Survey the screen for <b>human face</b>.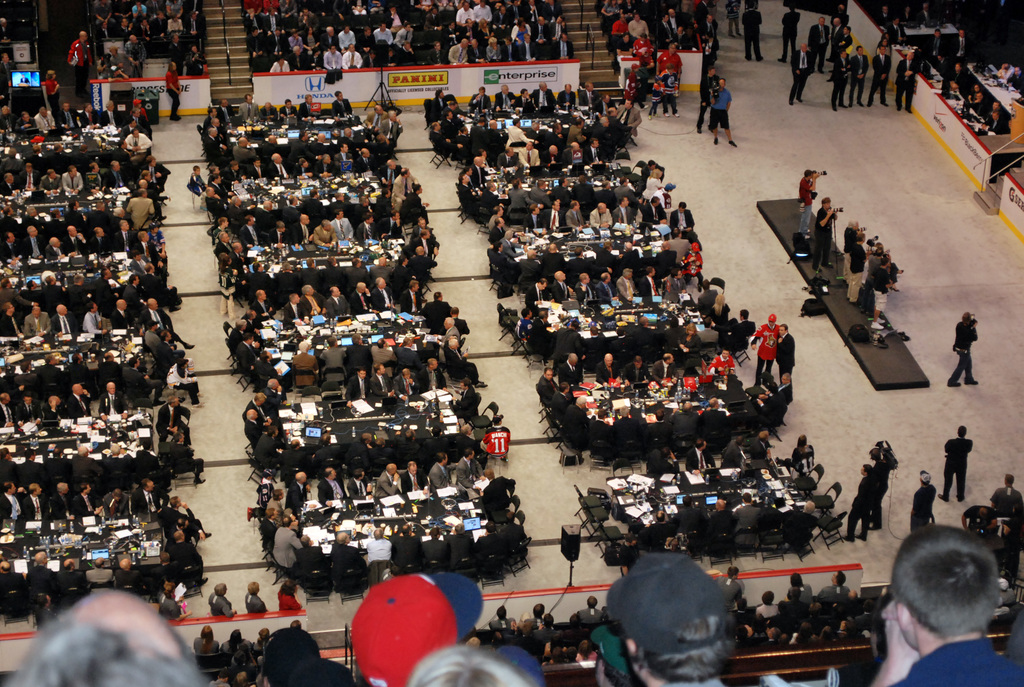
Survey found: 831/572/836/583.
